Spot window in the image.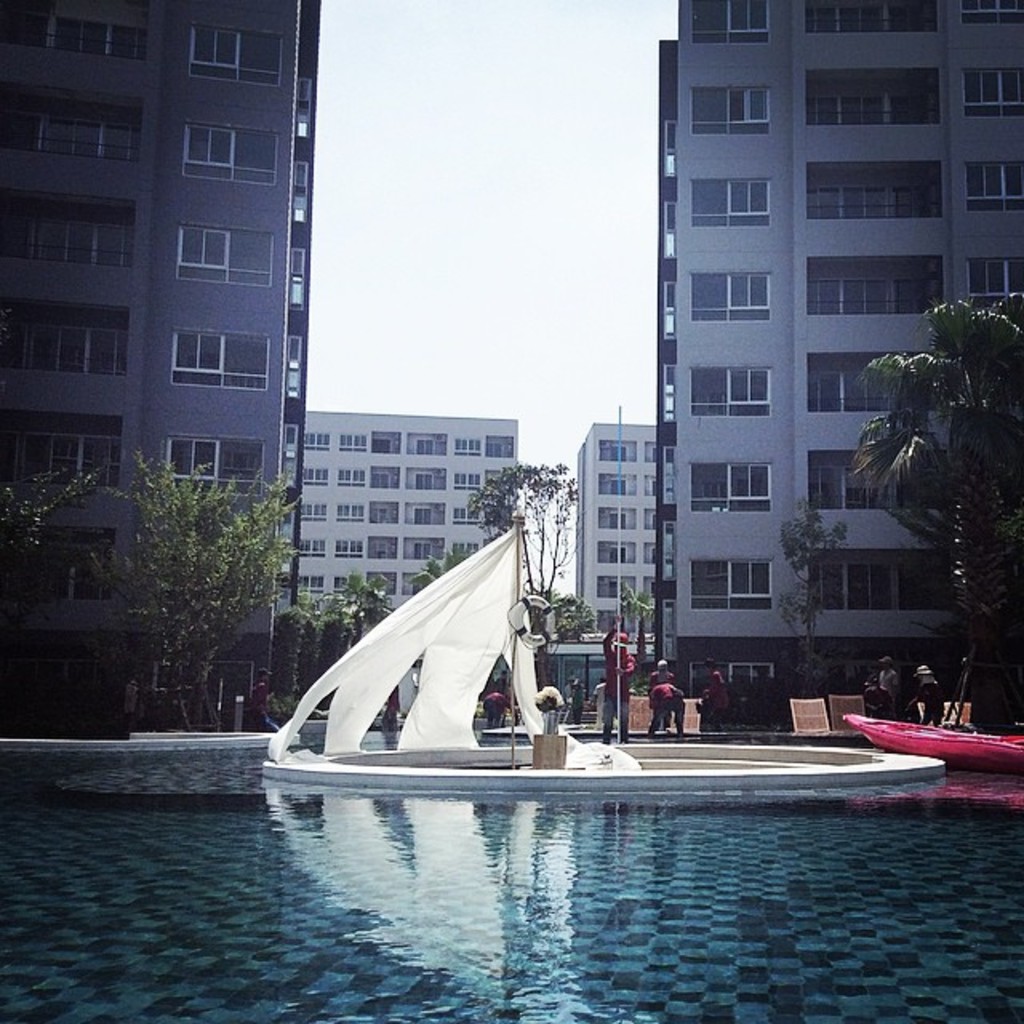
window found at box=[694, 0, 768, 40].
